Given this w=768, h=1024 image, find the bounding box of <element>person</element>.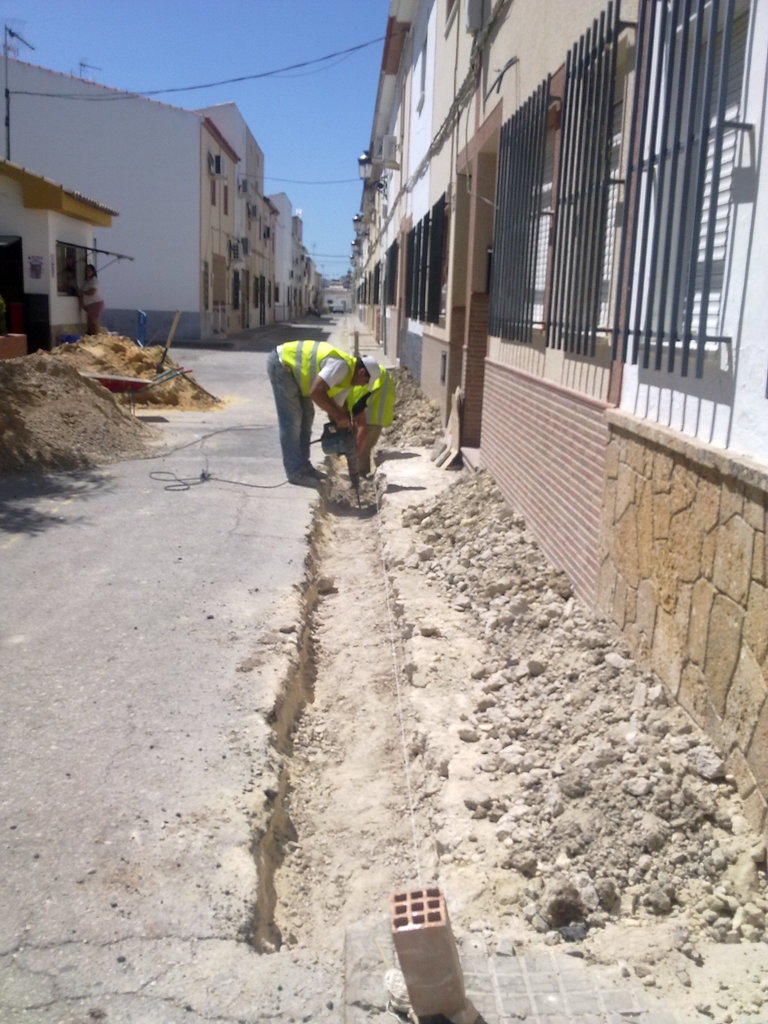
left=328, top=371, right=396, bottom=479.
